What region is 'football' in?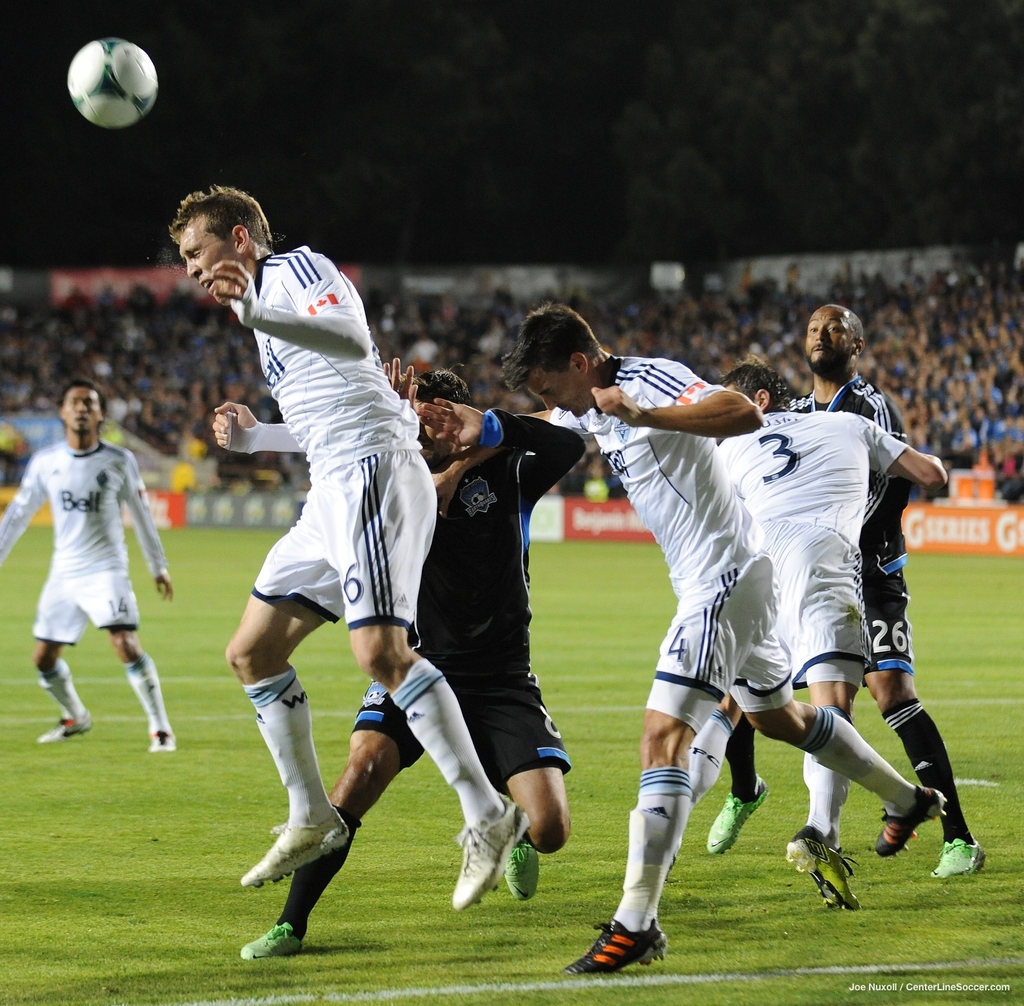
{"left": 67, "top": 36, "right": 158, "bottom": 128}.
